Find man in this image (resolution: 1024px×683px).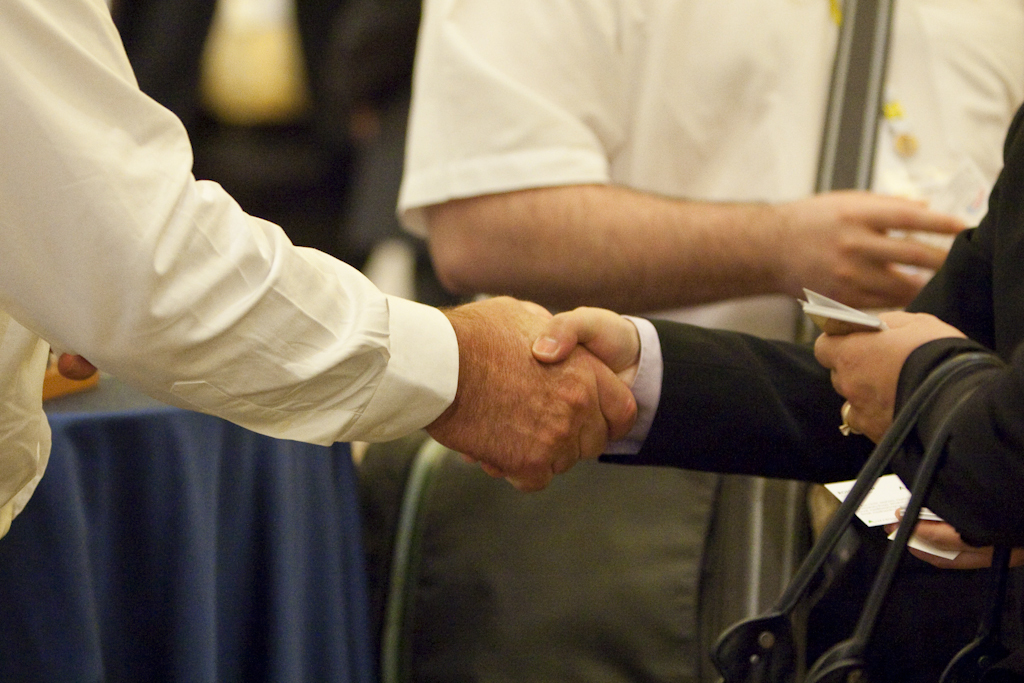
bbox(377, 0, 1023, 682).
